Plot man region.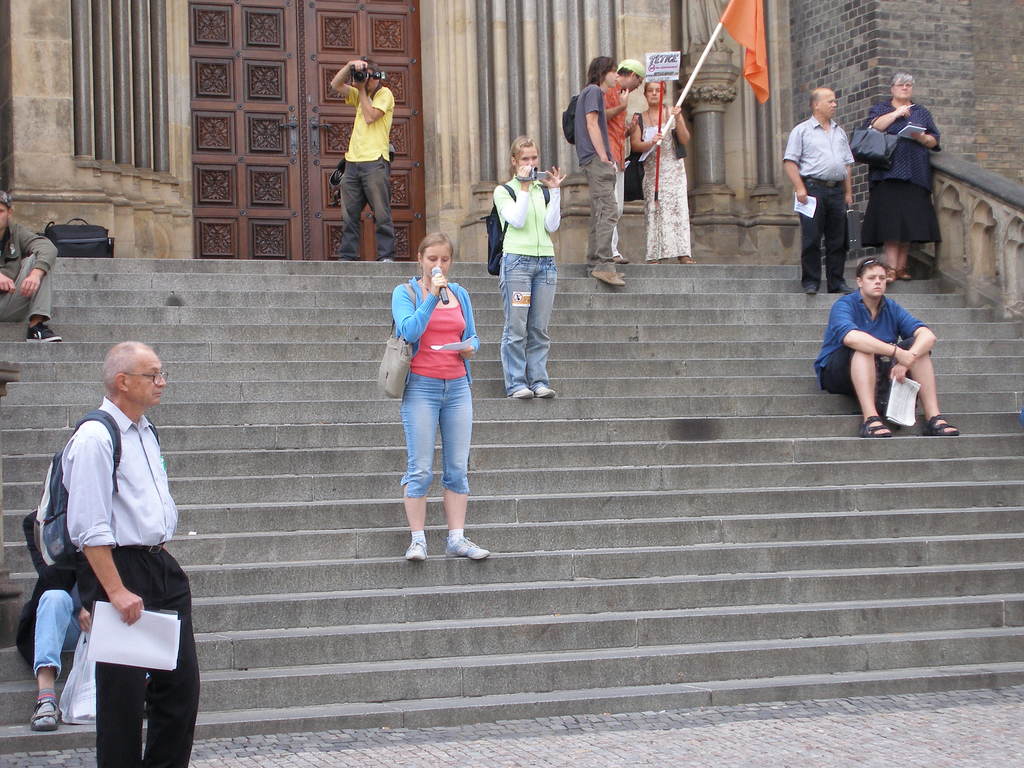
Plotted at [568,51,631,290].
